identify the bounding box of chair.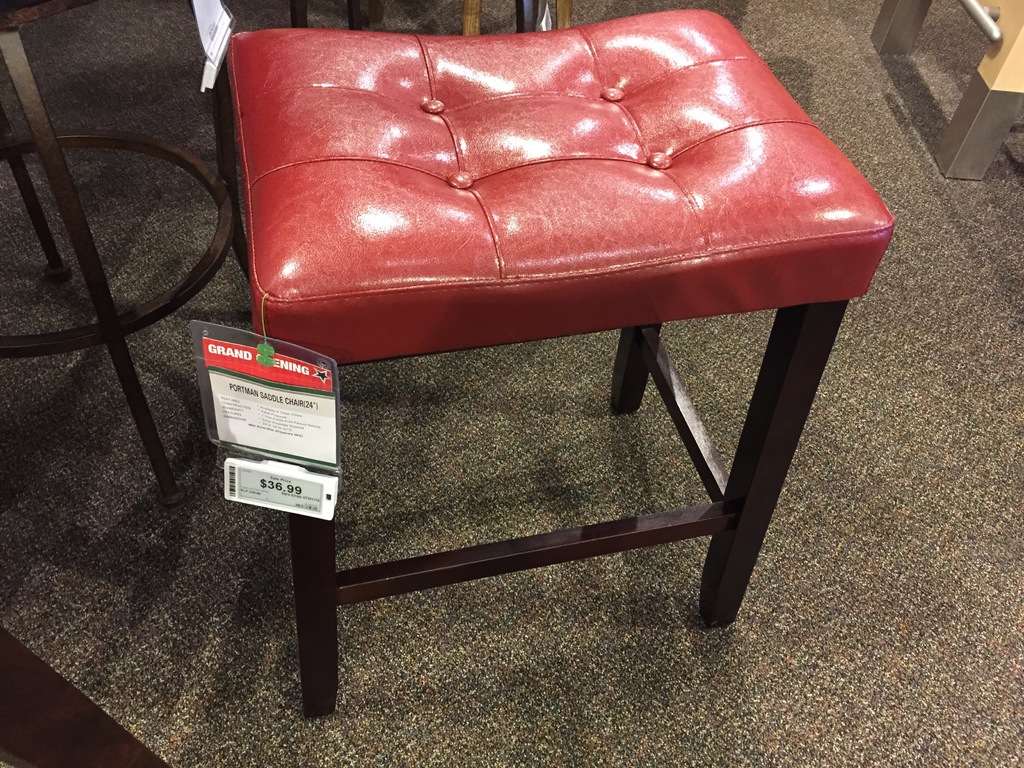
locate(209, 10, 865, 568).
